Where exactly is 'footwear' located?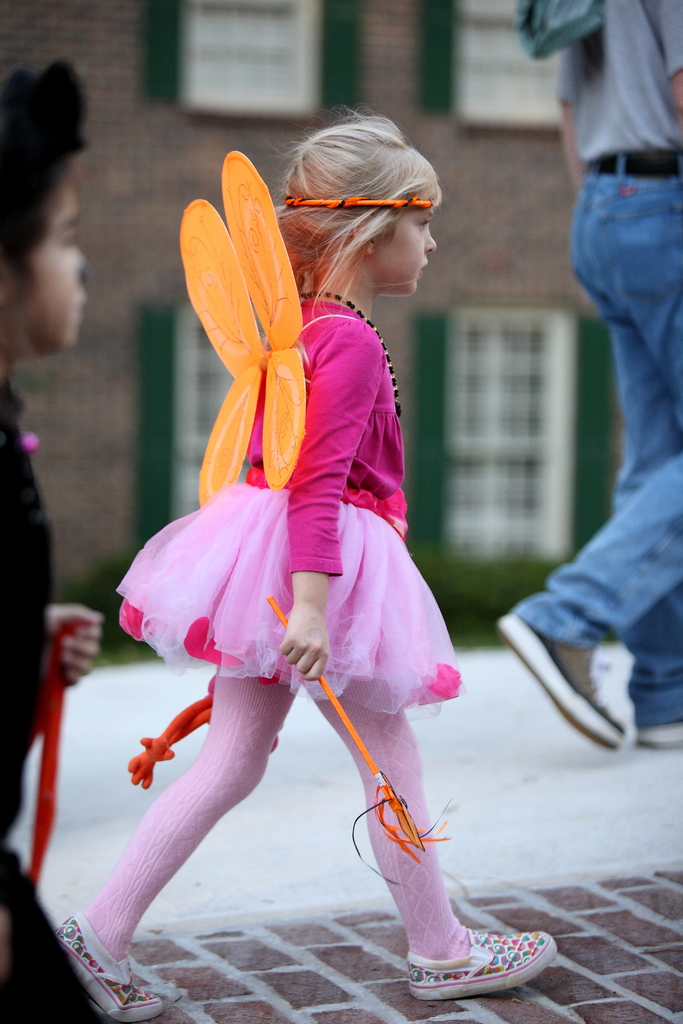
Its bounding box is l=640, t=721, r=682, b=753.
